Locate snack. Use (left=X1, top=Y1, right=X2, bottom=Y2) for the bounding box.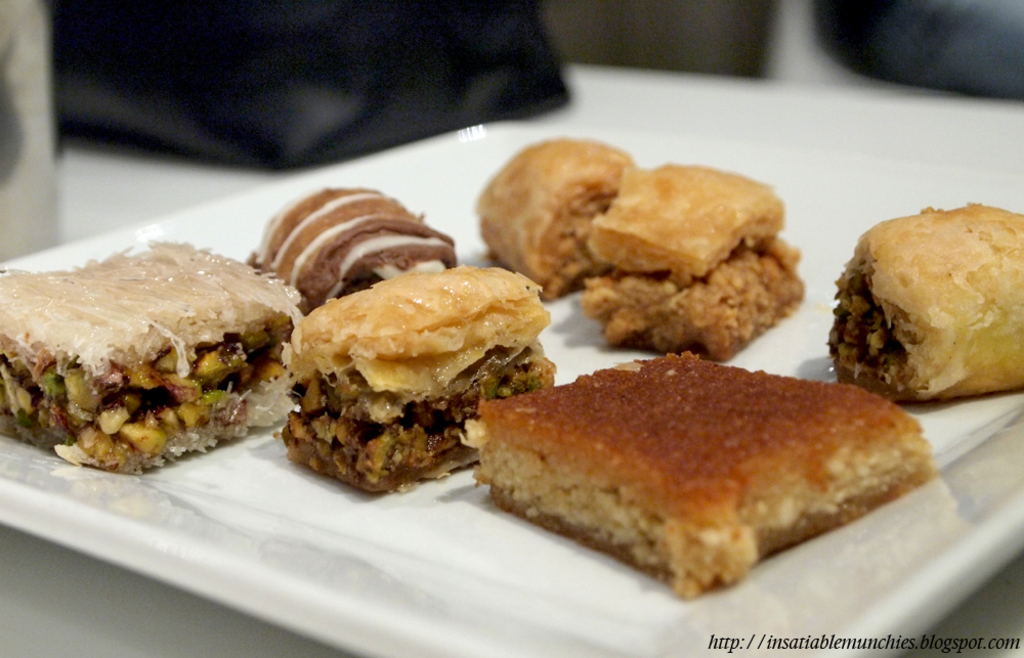
(left=835, top=204, right=1021, bottom=401).
